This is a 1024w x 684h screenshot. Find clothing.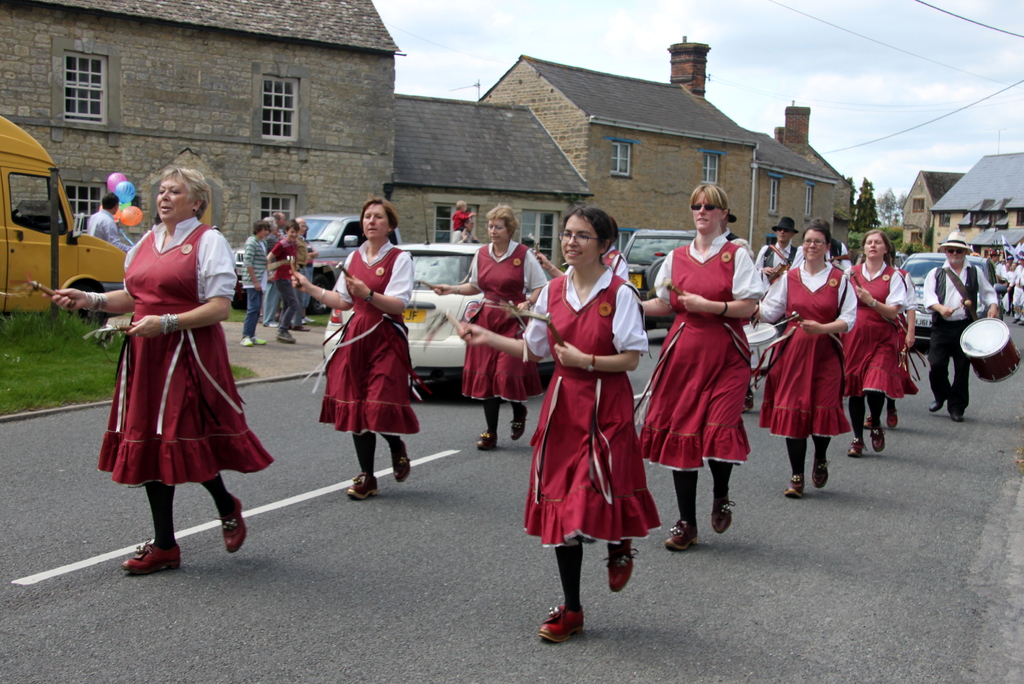
Bounding box: l=753, t=260, r=856, b=468.
